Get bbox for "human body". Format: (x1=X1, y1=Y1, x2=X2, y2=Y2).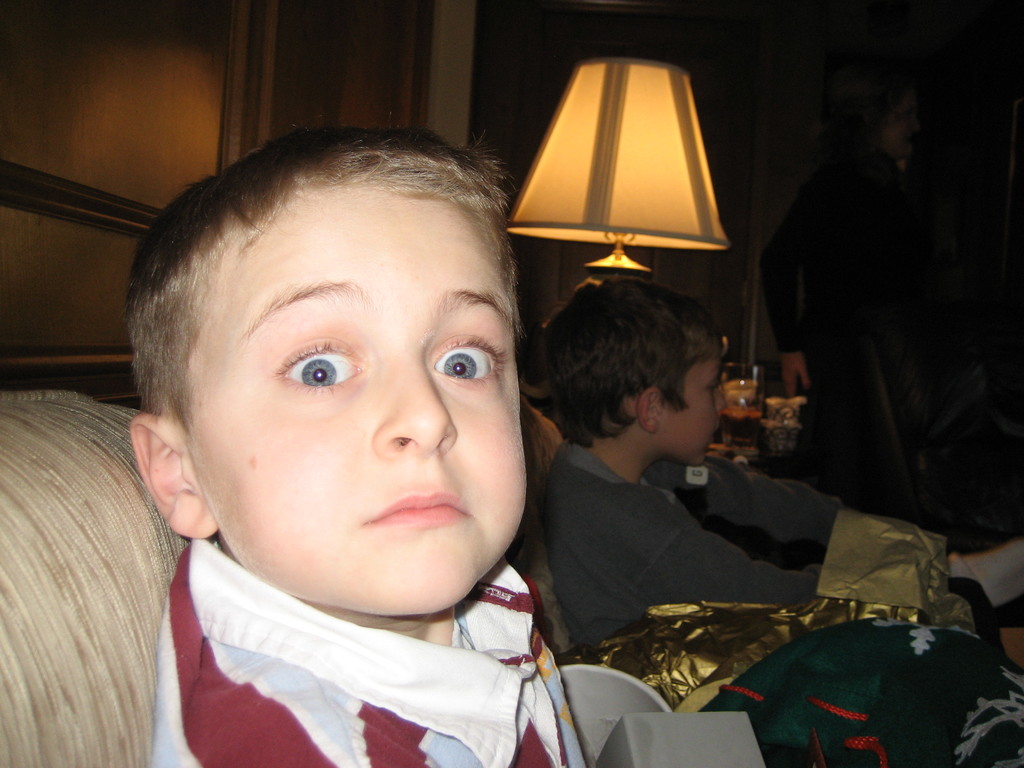
(x1=513, y1=265, x2=804, y2=601).
